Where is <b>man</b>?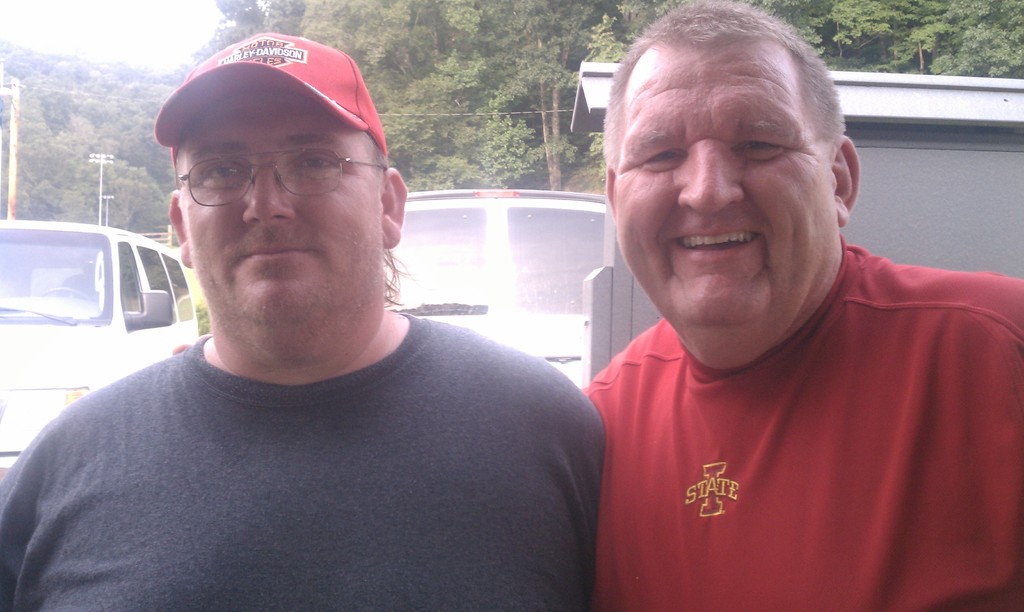
crop(43, 39, 629, 605).
